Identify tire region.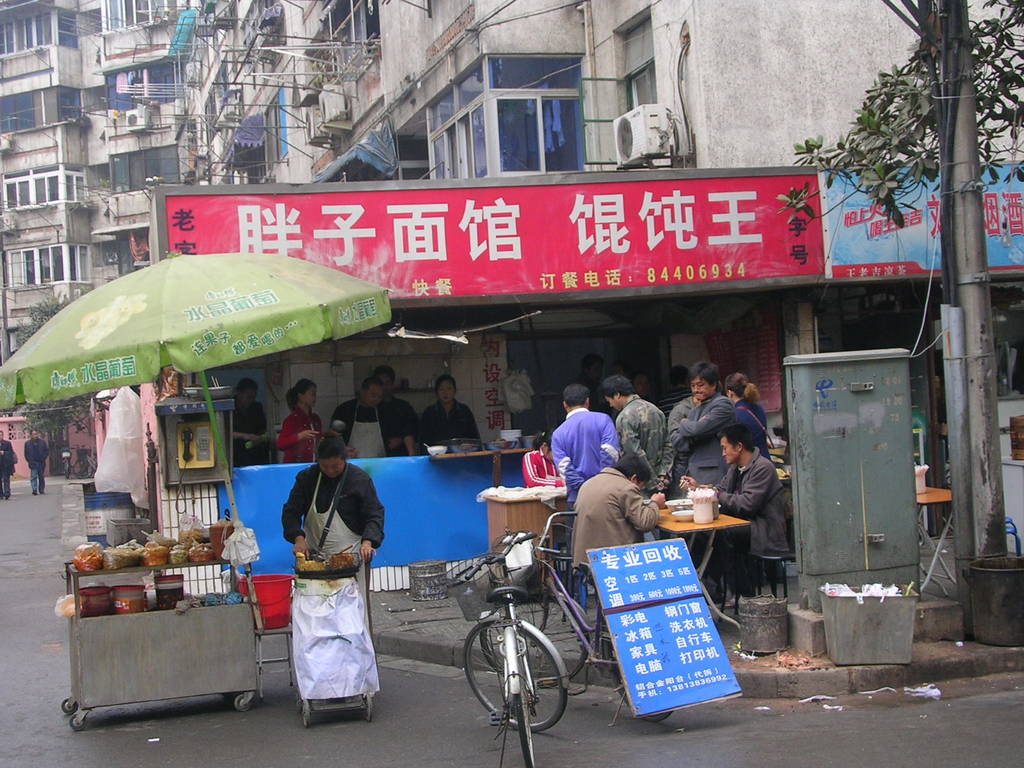
Region: box=[60, 696, 78, 716].
